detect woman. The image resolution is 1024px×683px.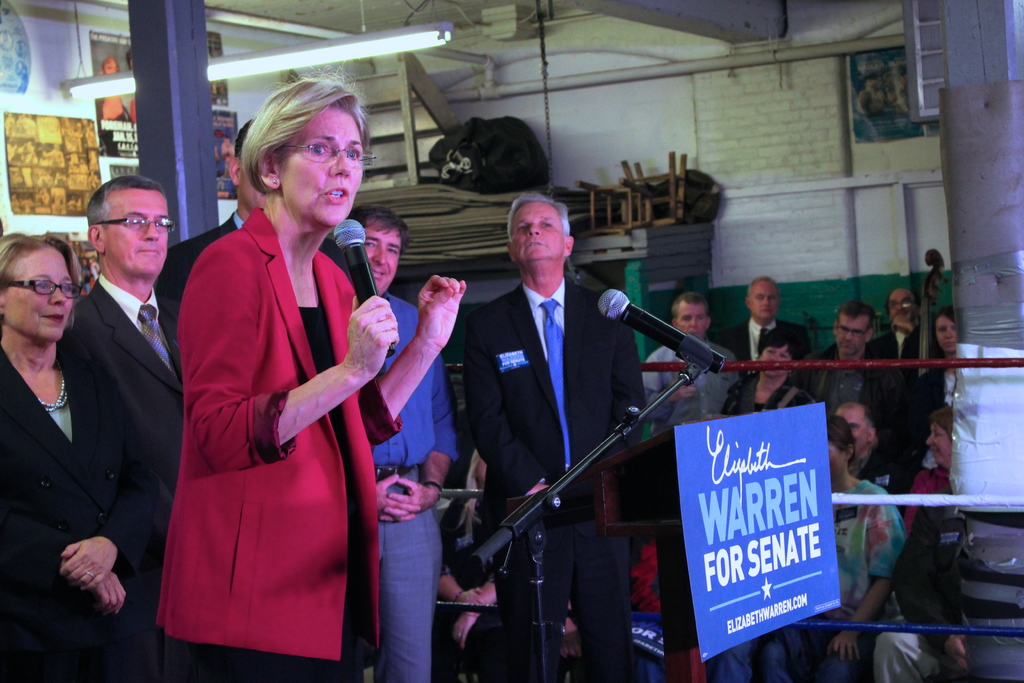
left=725, top=325, right=822, bottom=412.
